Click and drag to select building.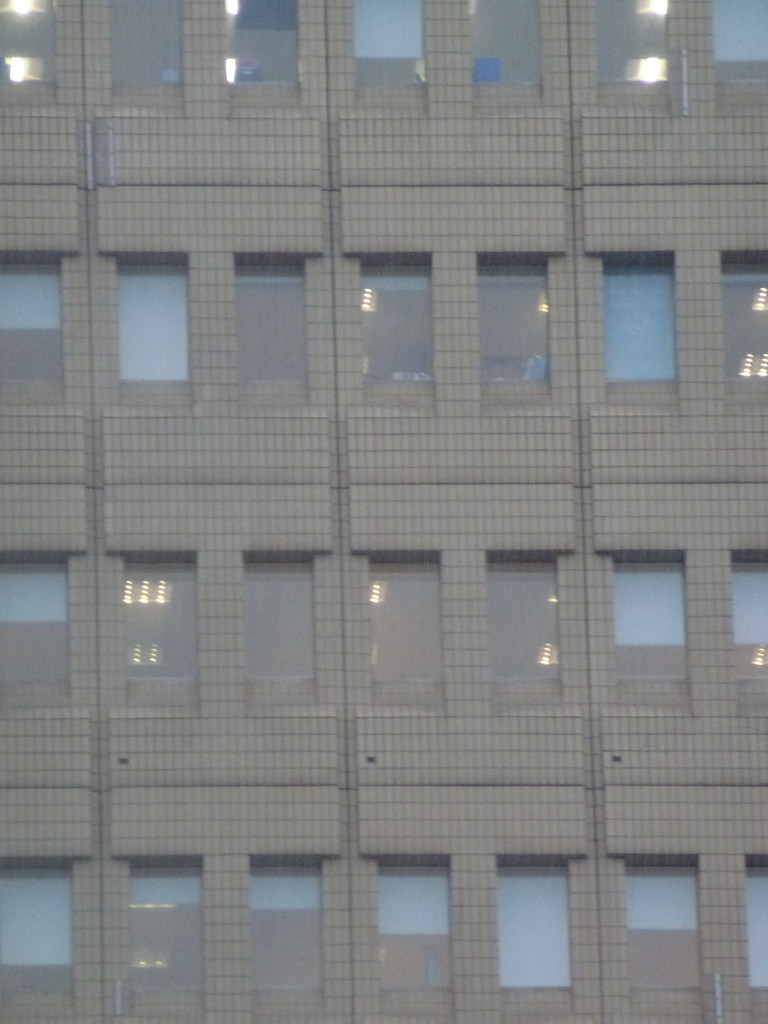
Selection: [left=0, top=0, right=767, bottom=1023].
